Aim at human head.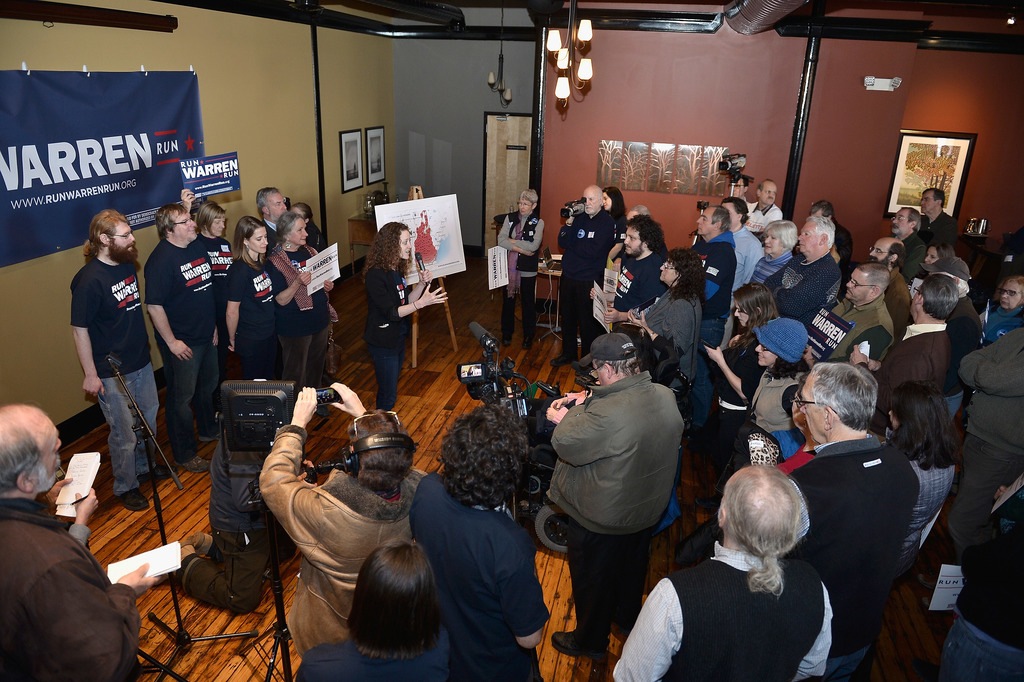
Aimed at 278, 215, 308, 247.
